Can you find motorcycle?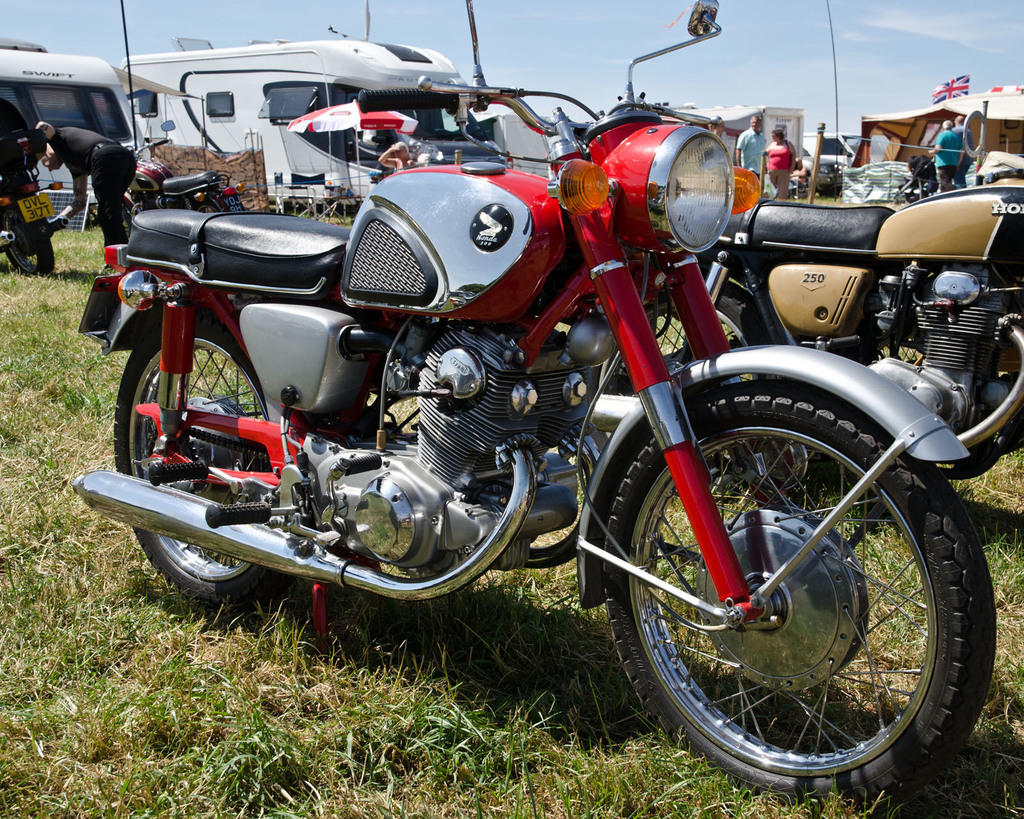
Yes, bounding box: 28/19/1007/783.
